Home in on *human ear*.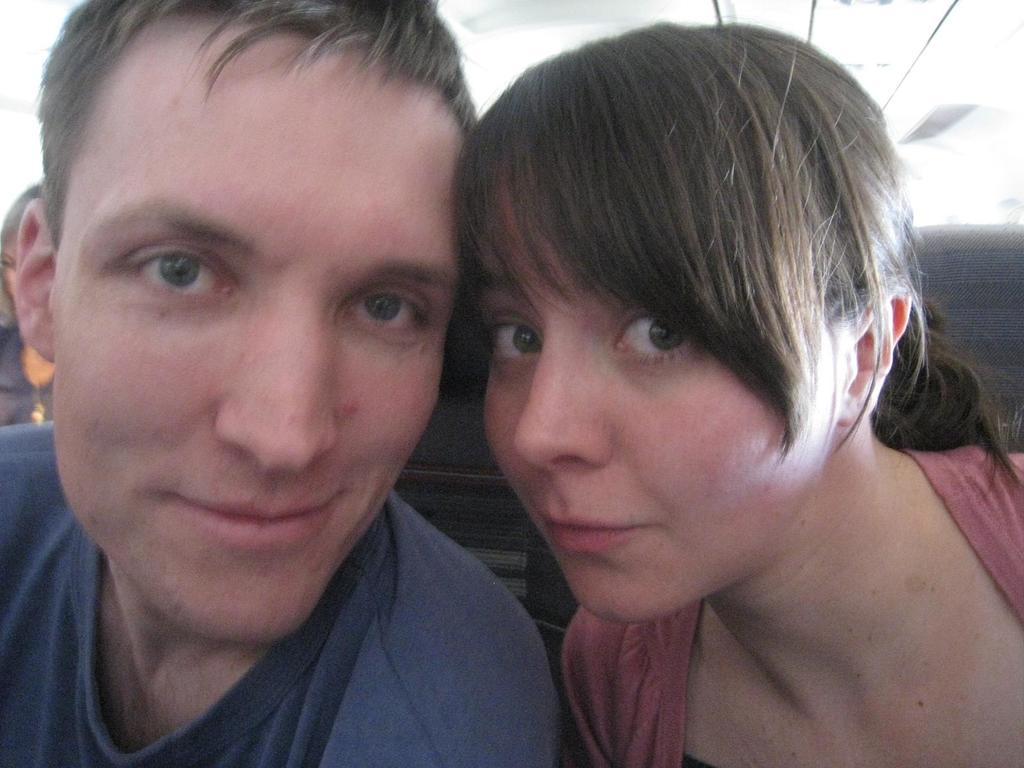
Homed in at select_region(839, 293, 911, 423).
